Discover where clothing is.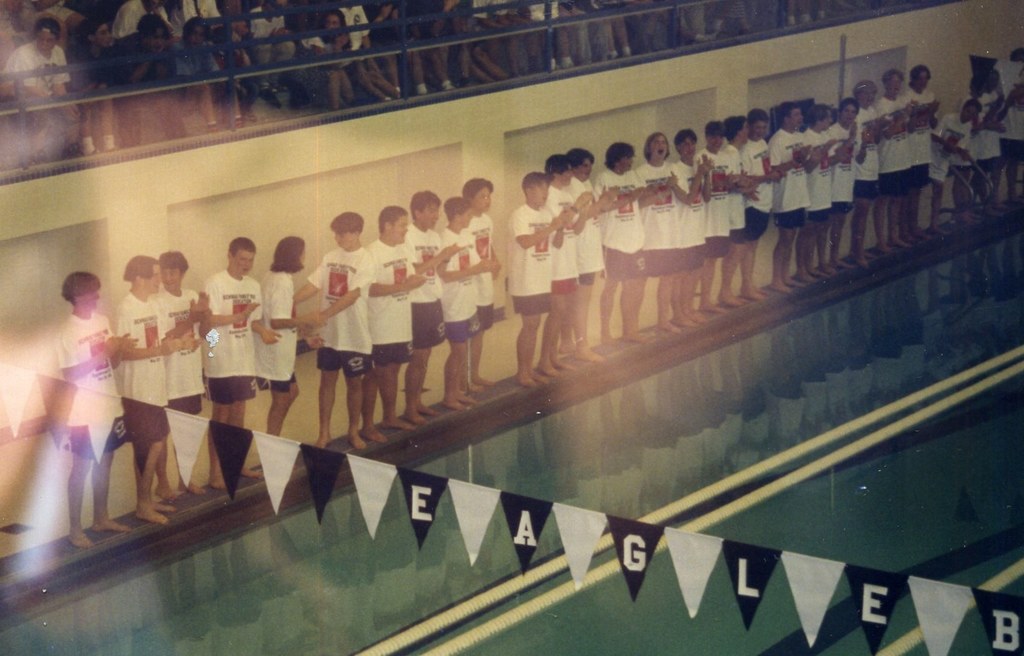
Discovered at crop(53, 304, 131, 463).
